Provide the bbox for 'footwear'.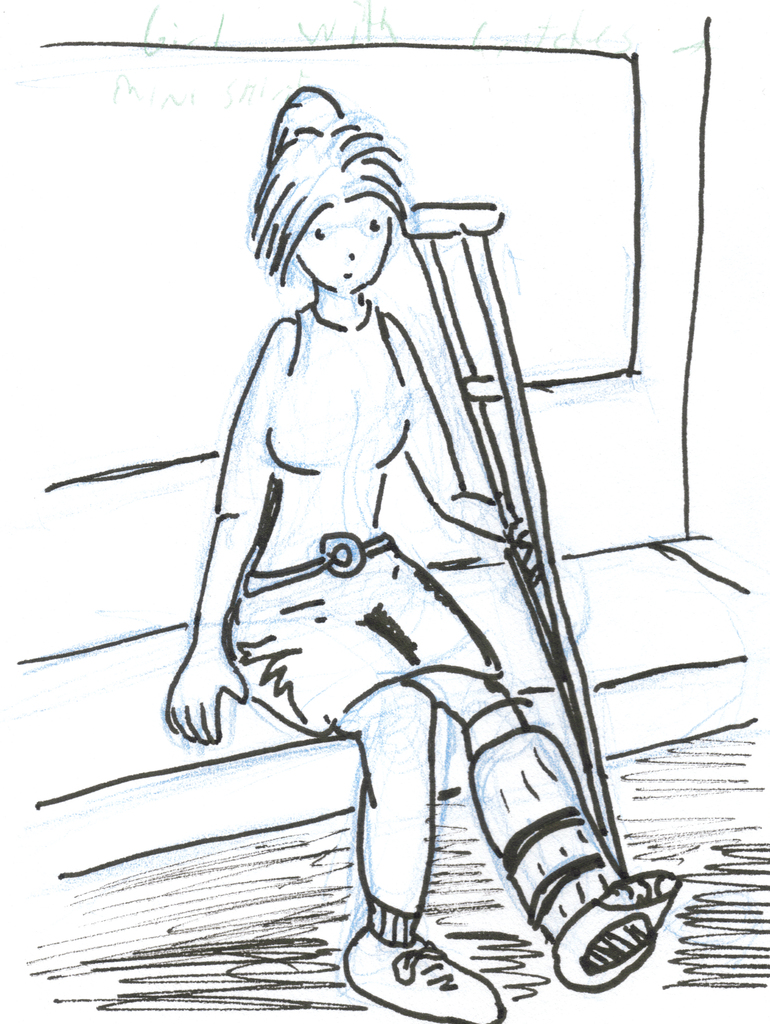
549:863:689:991.
